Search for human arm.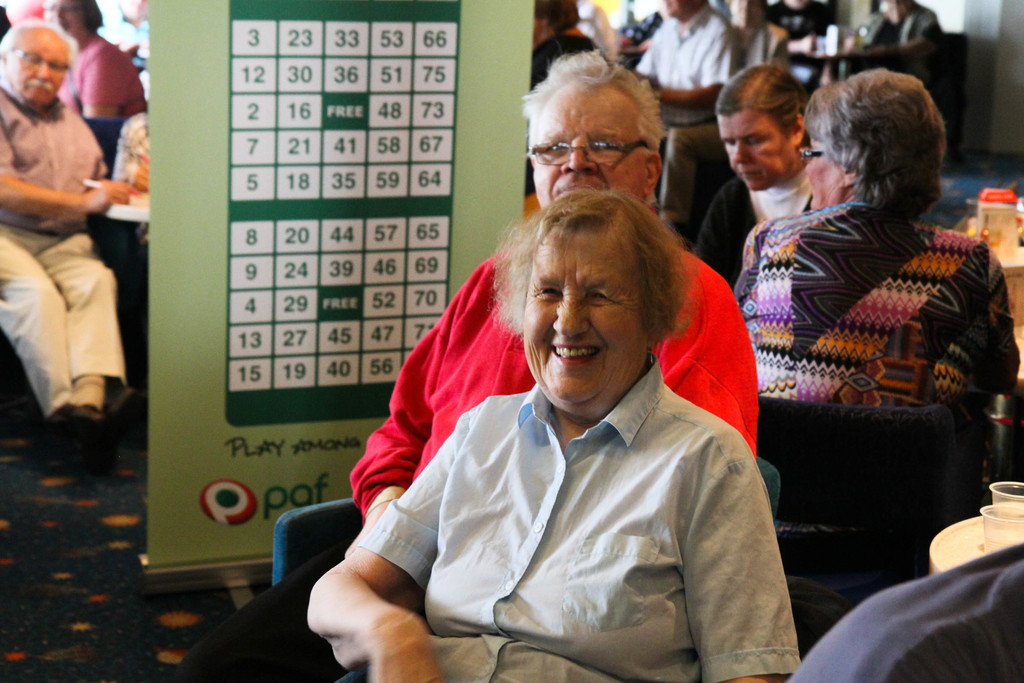
Found at pyautogui.locateOnScreen(675, 443, 803, 682).
